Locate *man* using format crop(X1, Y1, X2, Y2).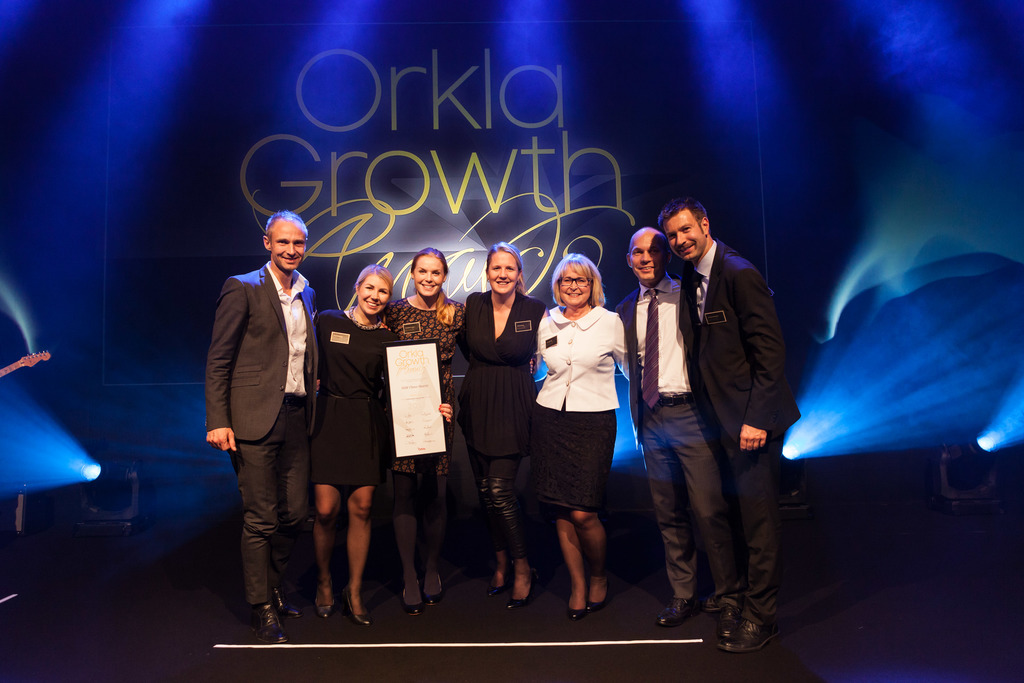
crop(189, 189, 323, 617).
